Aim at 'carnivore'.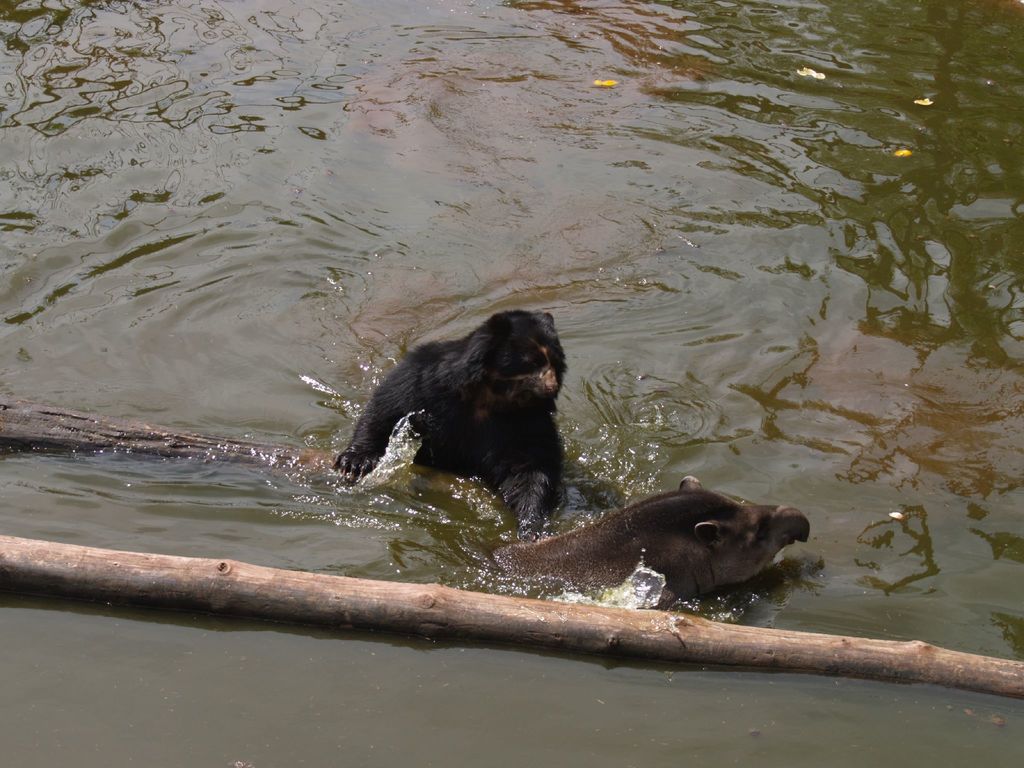
Aimed at 480:460:801:621.
